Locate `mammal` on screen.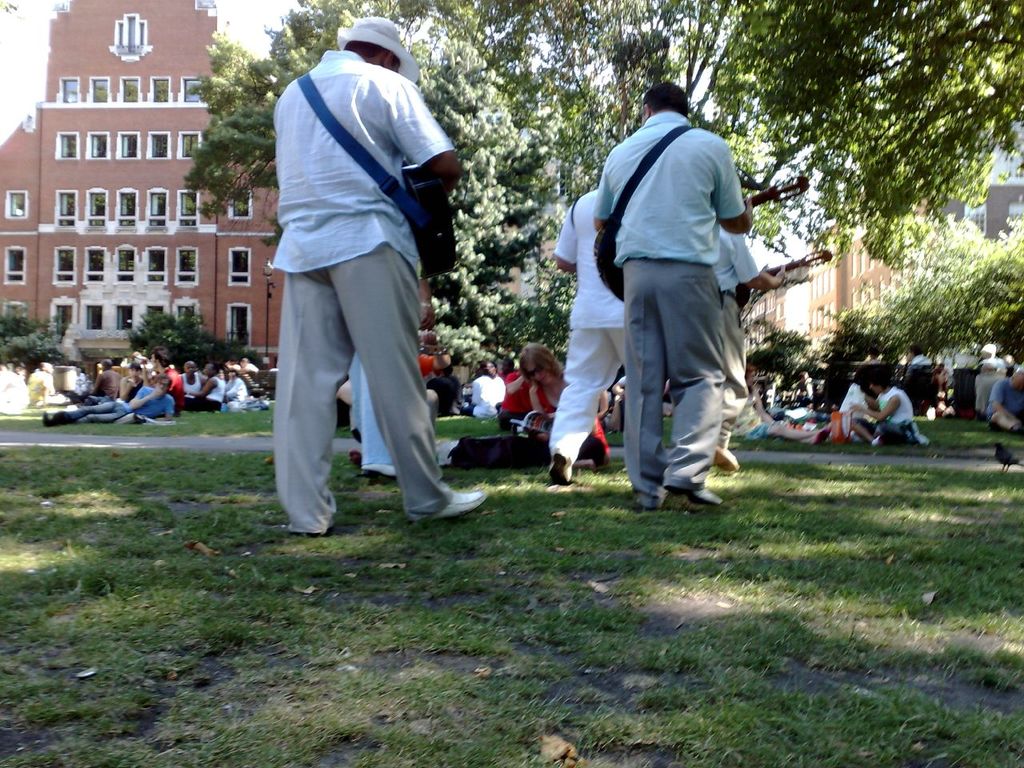
On screen at bbox=(982, 367, 1023, 435).
